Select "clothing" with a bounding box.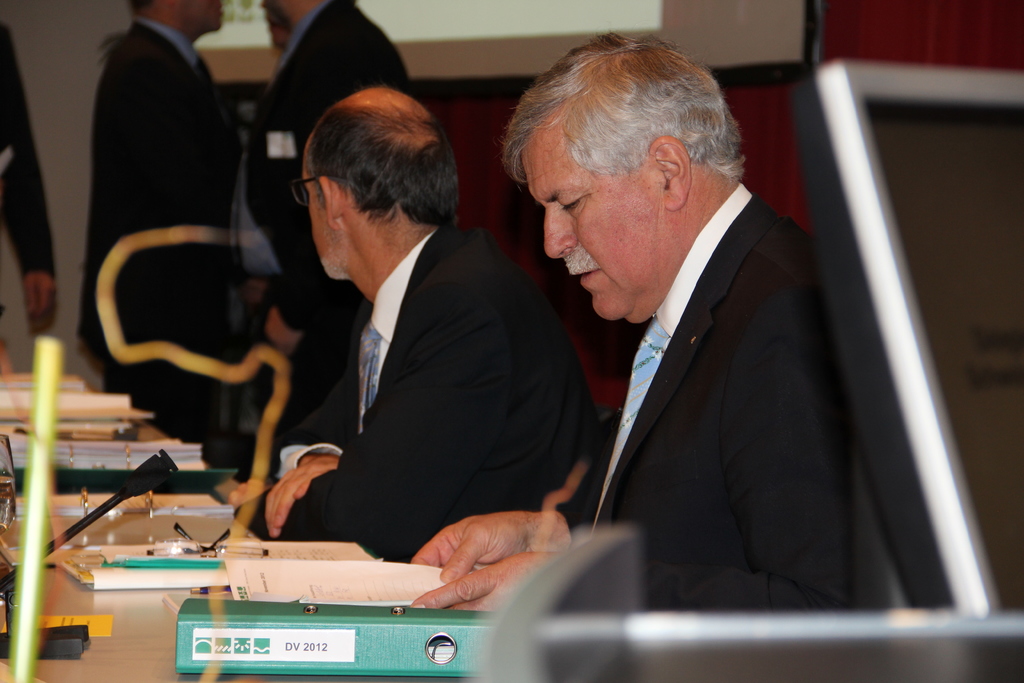
x1=77 y1=14 x2=244 y2=466.
